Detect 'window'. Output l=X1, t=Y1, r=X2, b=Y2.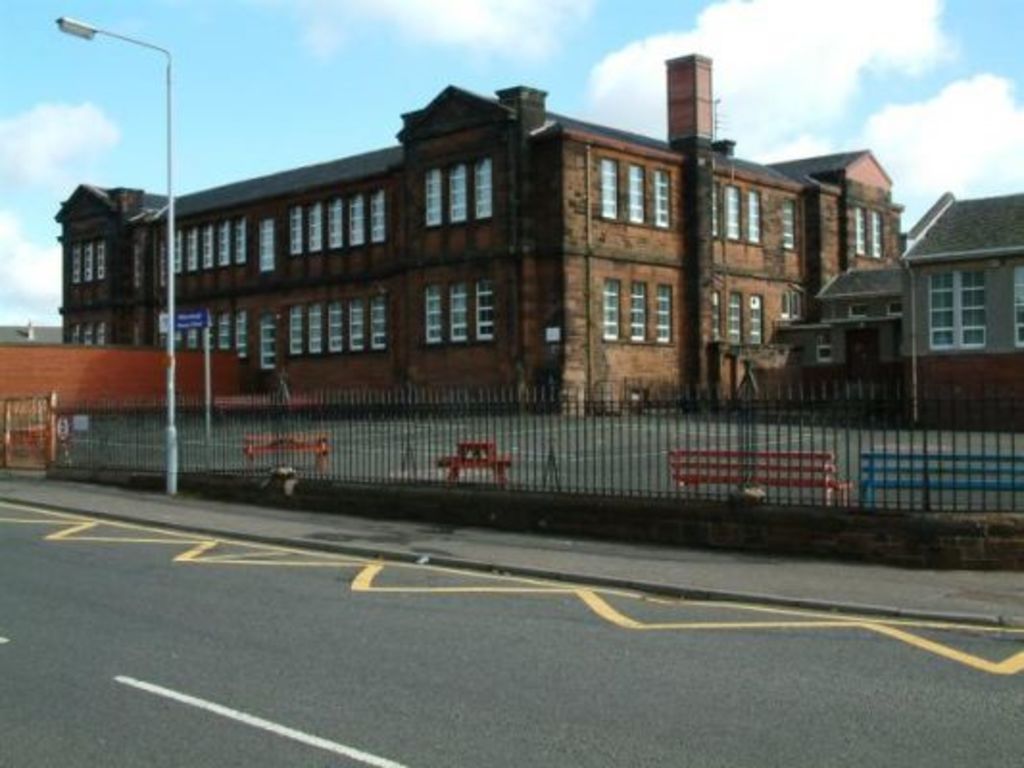
l=624, t=276, r=649, b=340.
